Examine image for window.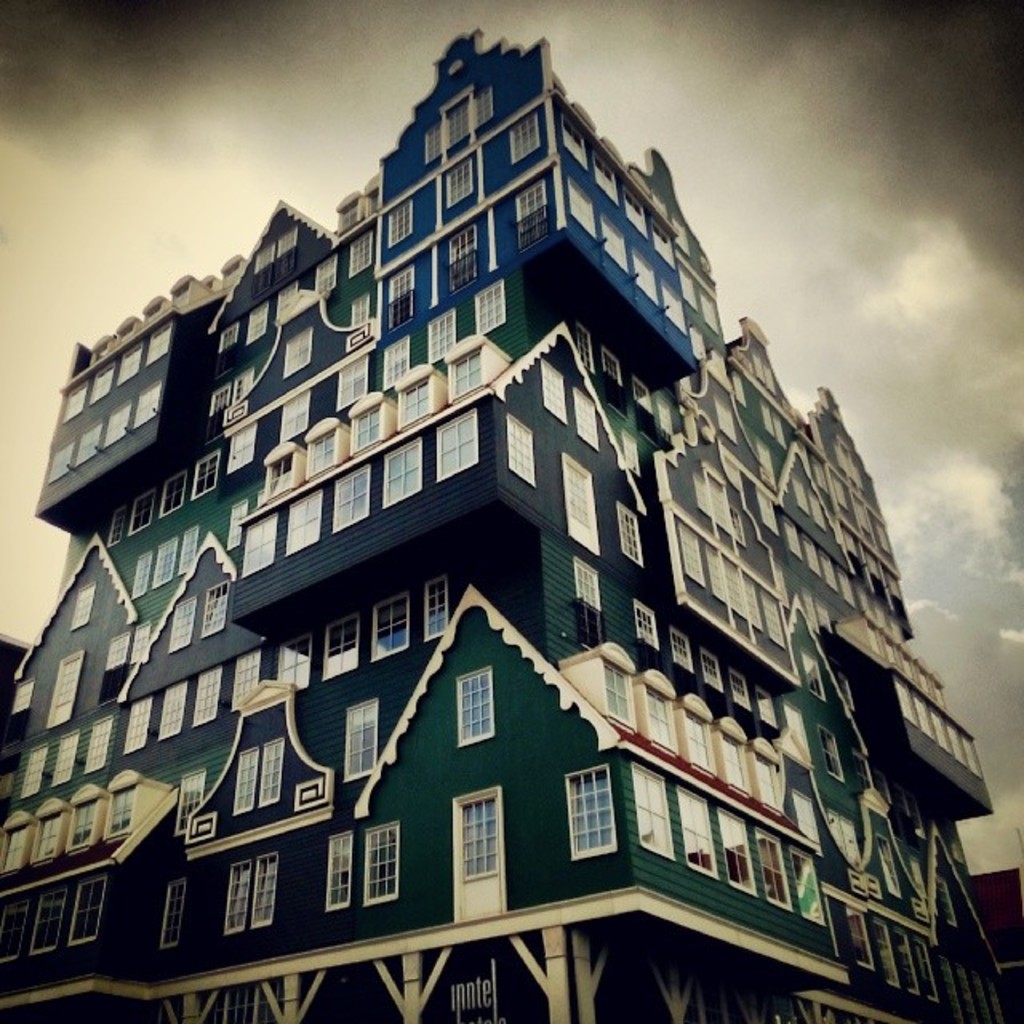
Examination result: bbox(189, 666, 221, 722).
